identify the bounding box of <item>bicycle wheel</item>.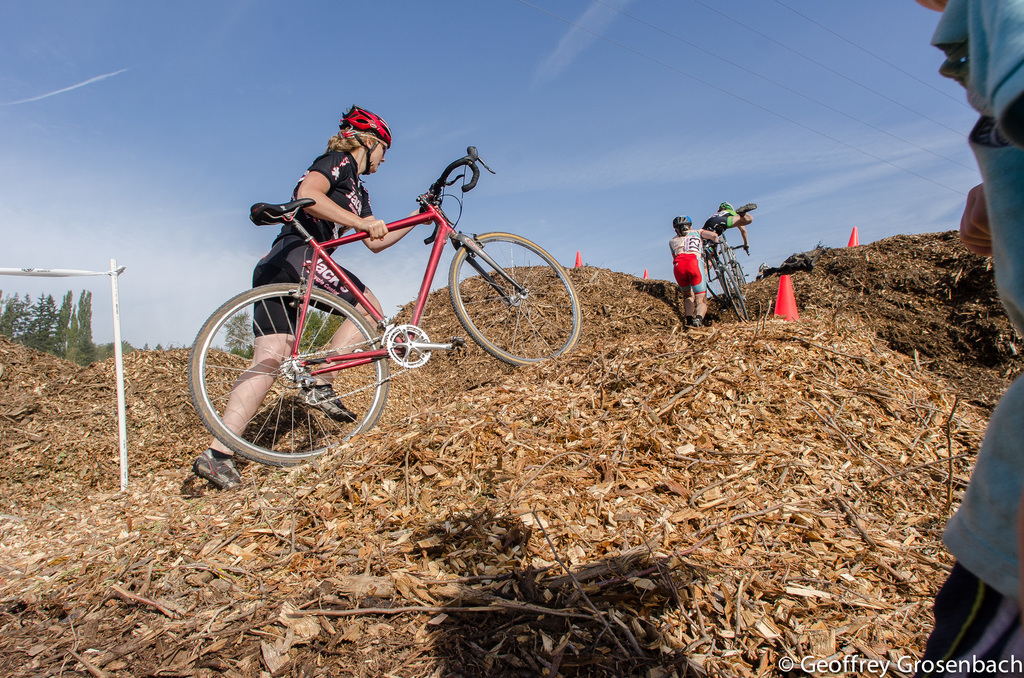
{"left": 720, "top": 268, "right": 749, "bottom": 322}.
